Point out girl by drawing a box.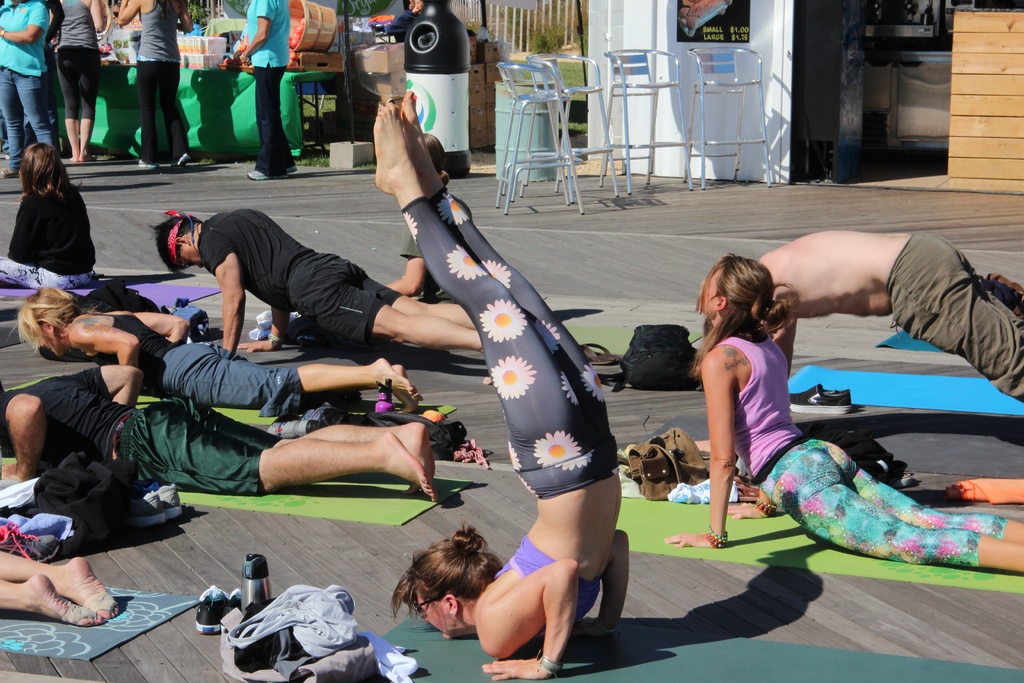
661/258/1023/562.
